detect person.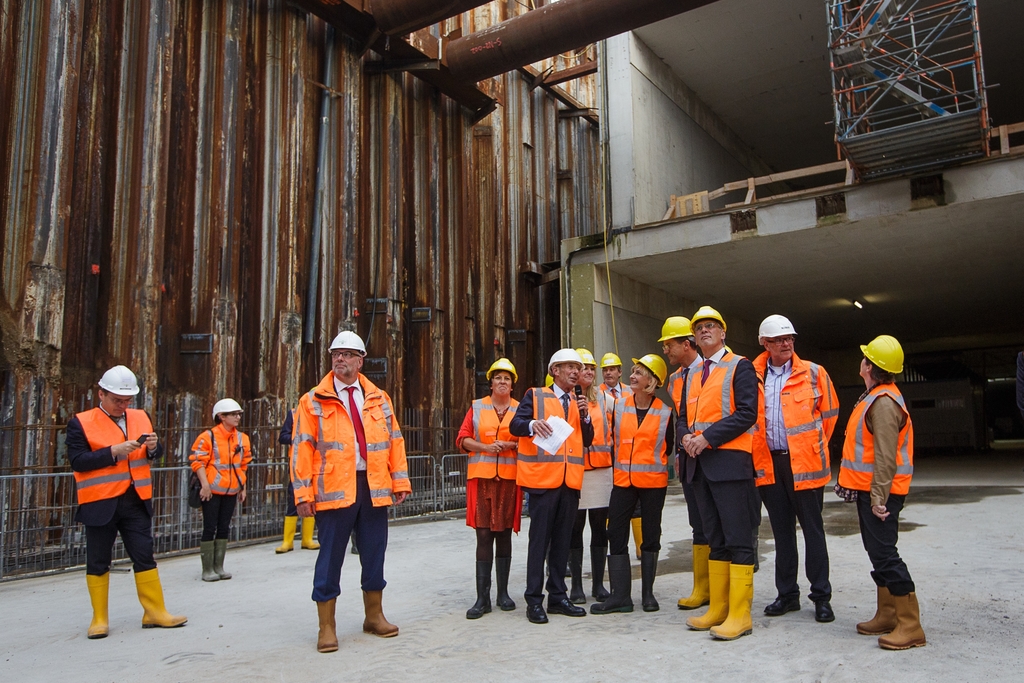
Detected at {"x1": 263, "y1": 388, "x2": 316, "y2": 560}.
